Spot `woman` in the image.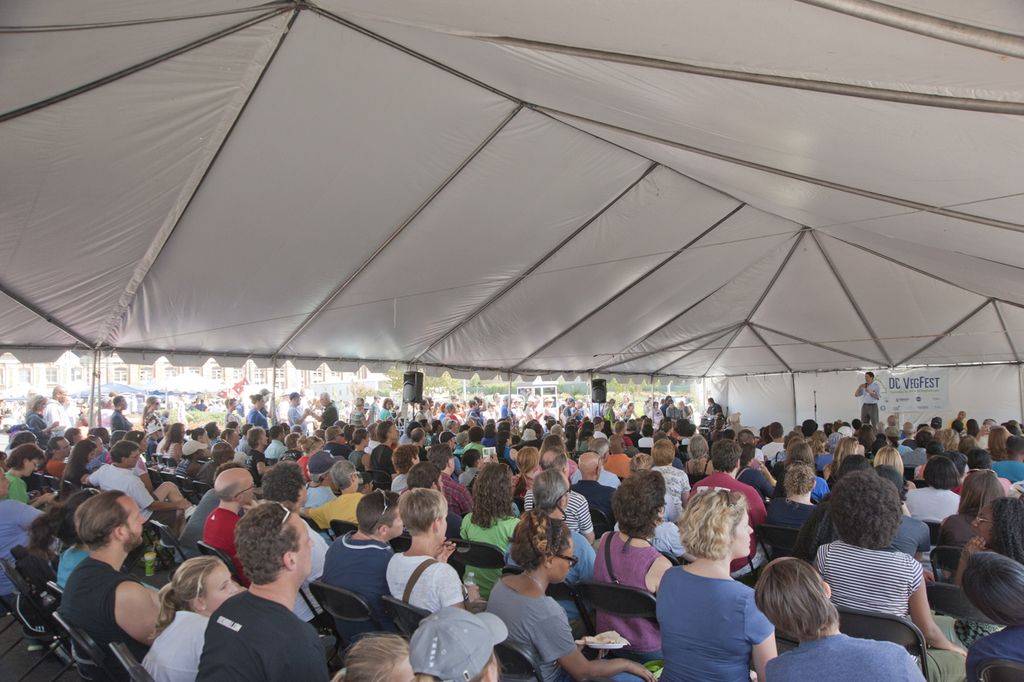
`woman` found at pyautogui.locateOnScreen(480, 507, 662, 676).
